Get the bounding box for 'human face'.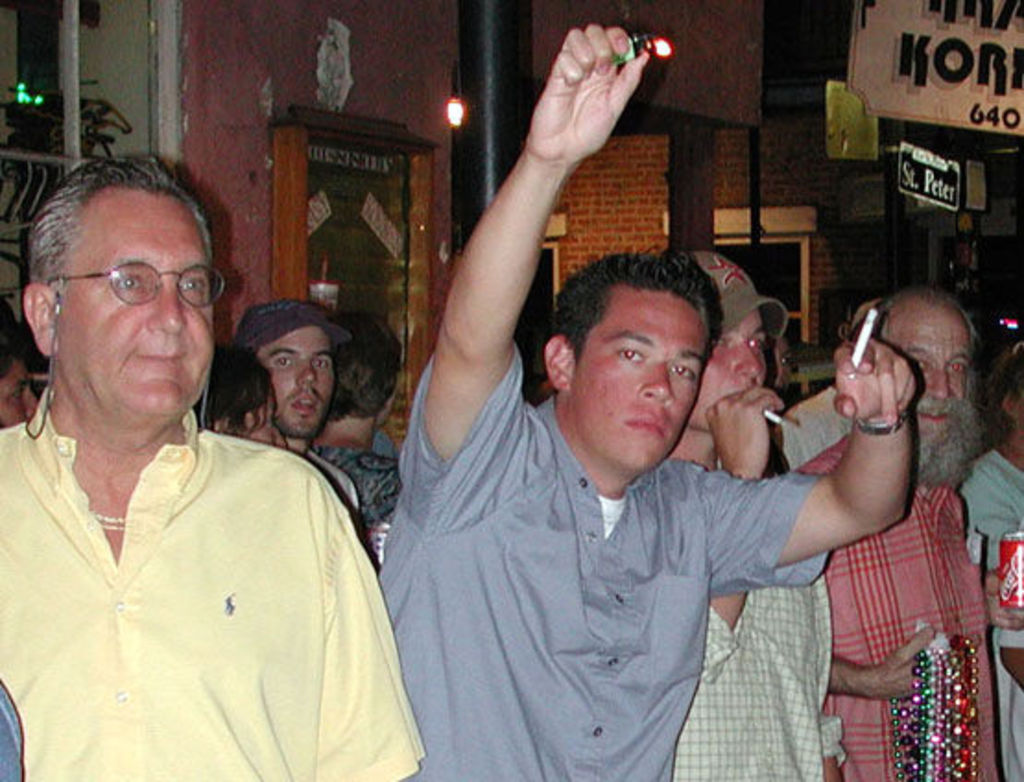
(x1=886, y1=299, x2=965, y2=468).
